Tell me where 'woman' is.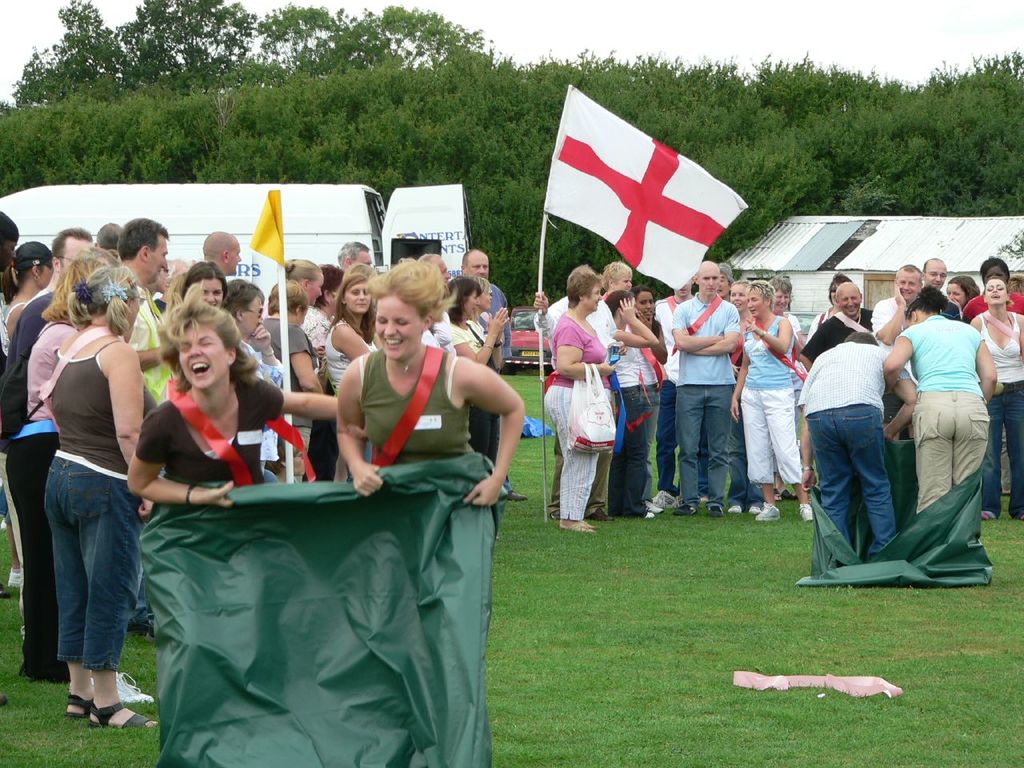
'woman' is at BBox(542, 264, 618, 534).
